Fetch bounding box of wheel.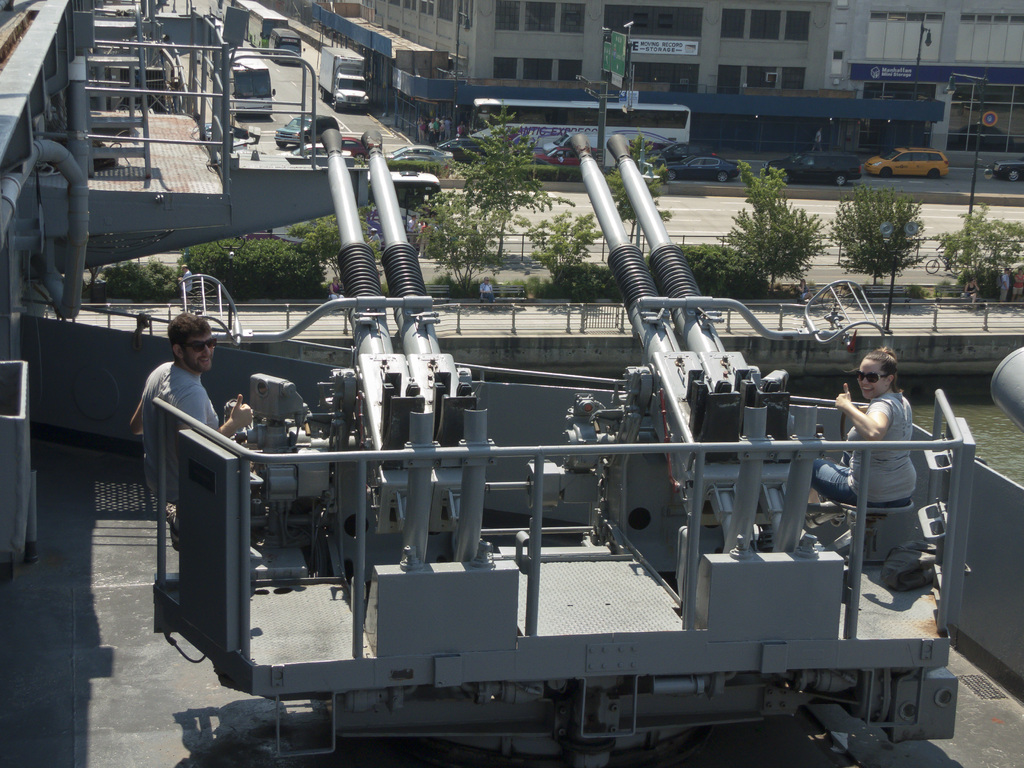
Bbox: 879,166,891,177.
